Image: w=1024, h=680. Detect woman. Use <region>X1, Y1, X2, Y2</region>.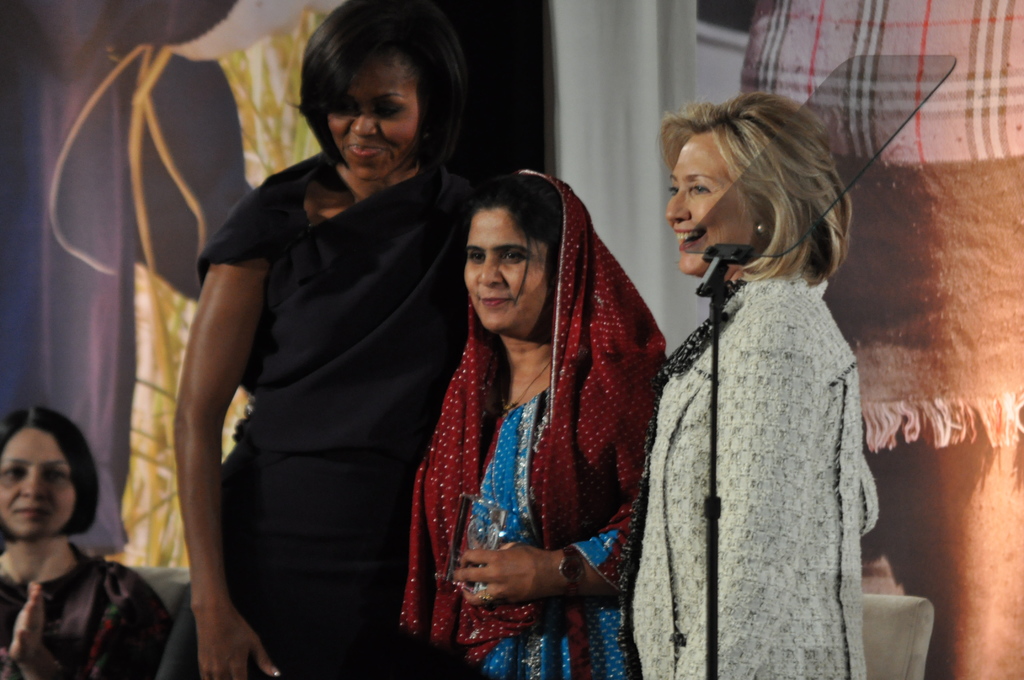
<region>171, 0, 487, 679</region>.
